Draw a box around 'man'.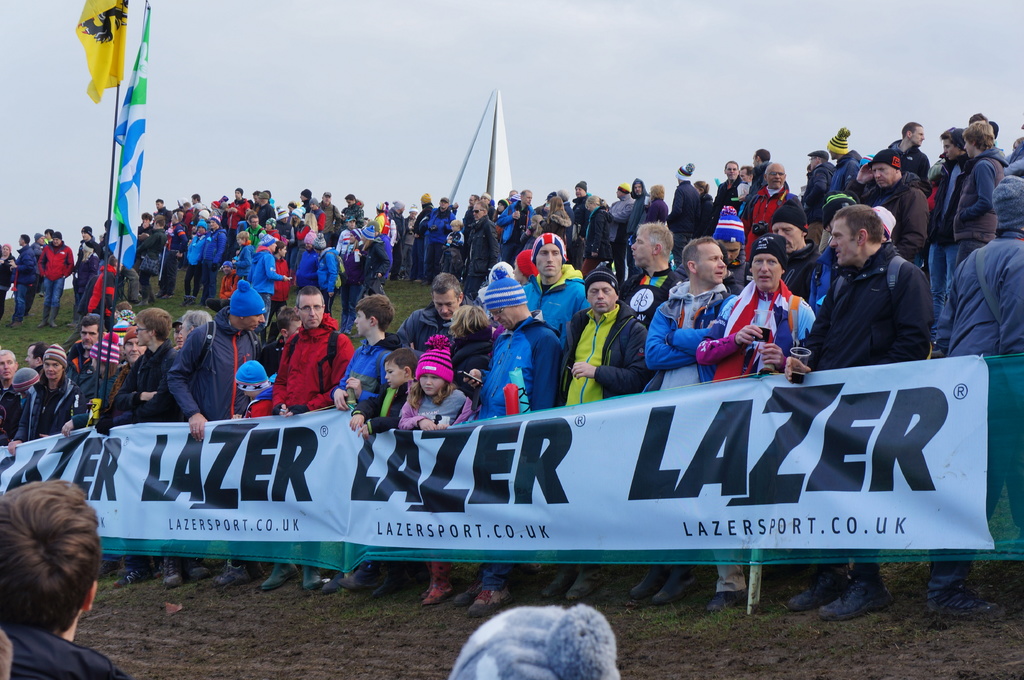
(left=196, top=217, right=220, bottom=306).
